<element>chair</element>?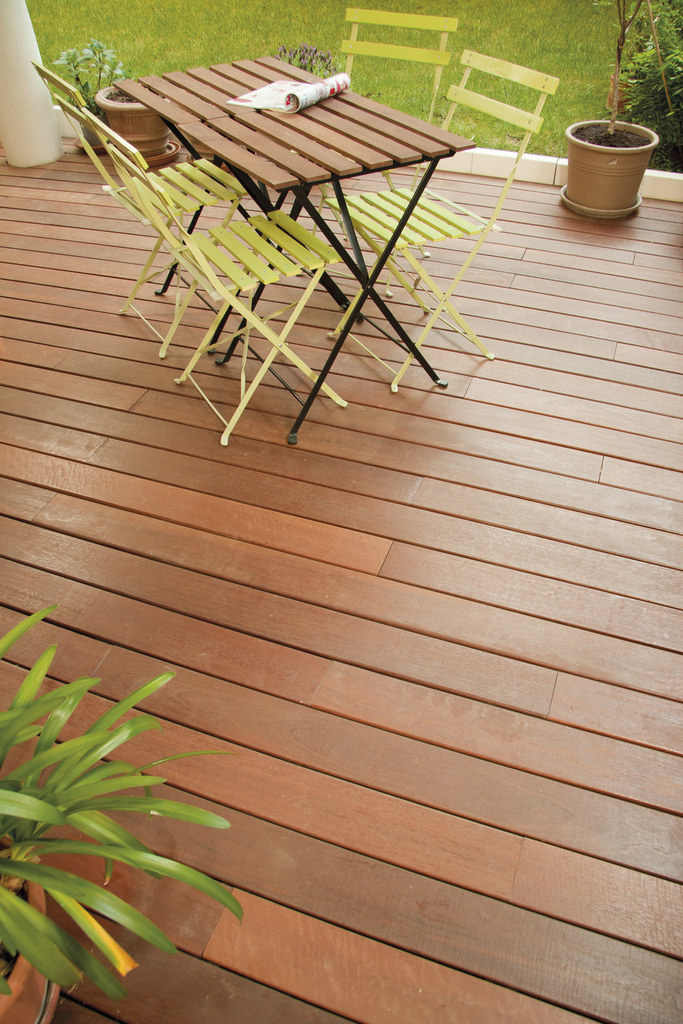
crop(81, 104, 348, 445)
